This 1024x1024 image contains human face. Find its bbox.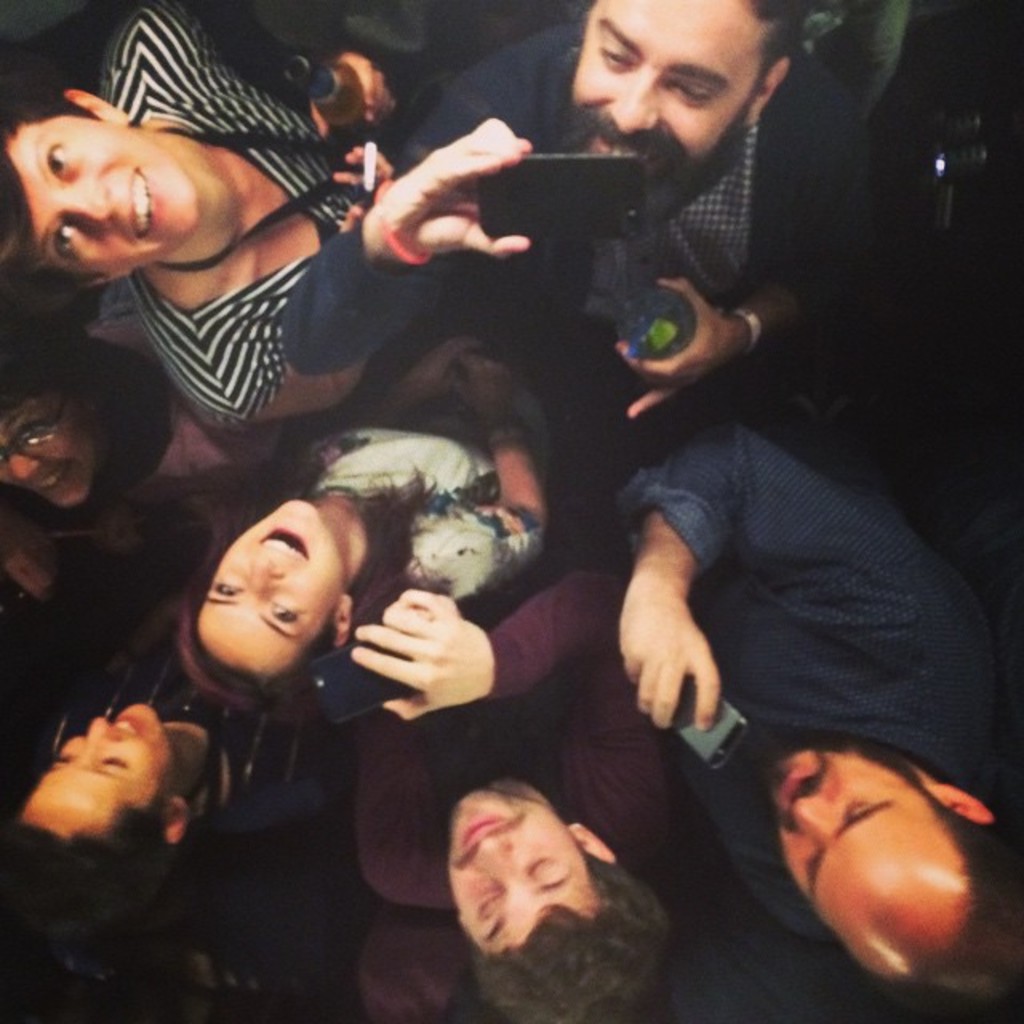
<bbox>197, 499, 347, 685</bbox>.
